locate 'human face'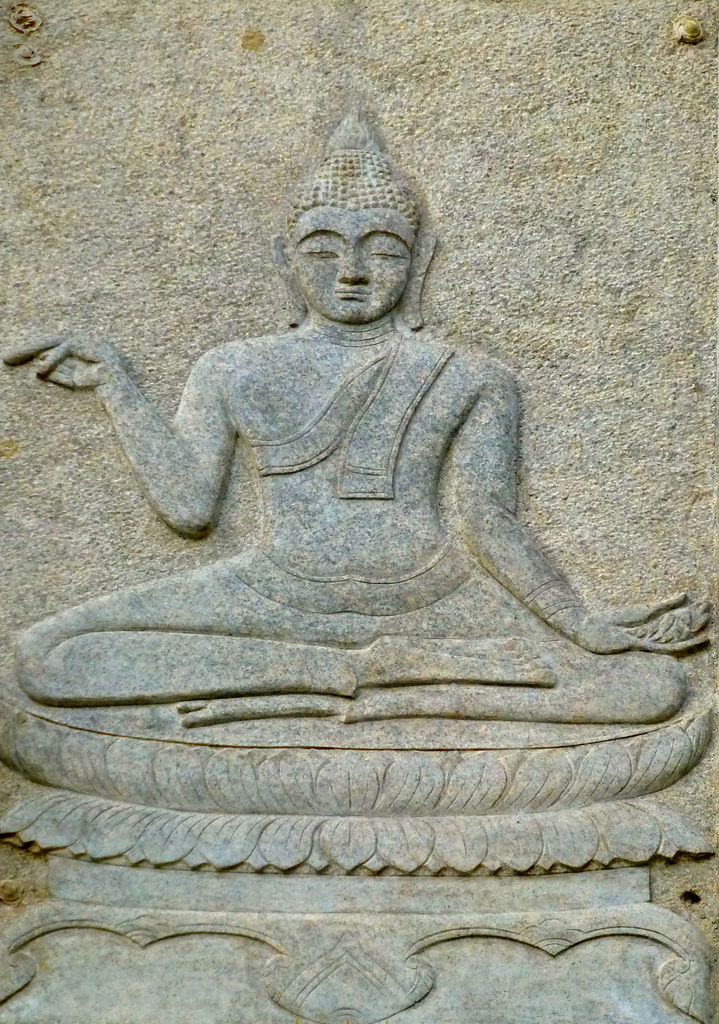
297/207/415/323
